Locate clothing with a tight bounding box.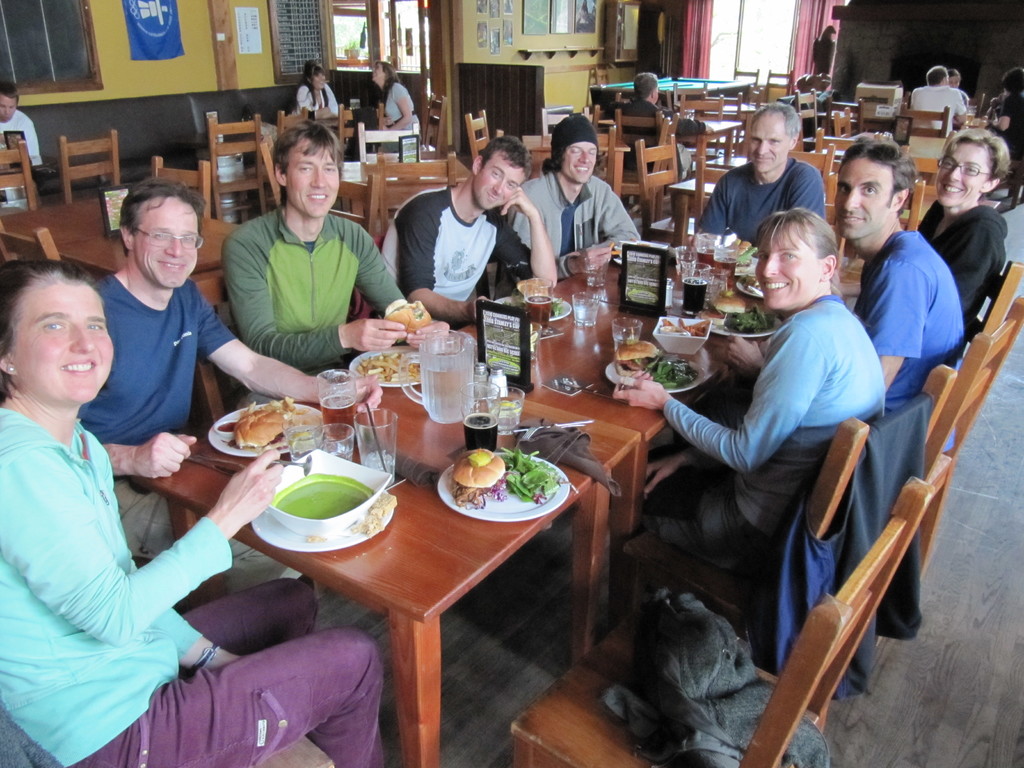
{"left": 904, "top": 77, "right": 964, "bottom": 156}.
